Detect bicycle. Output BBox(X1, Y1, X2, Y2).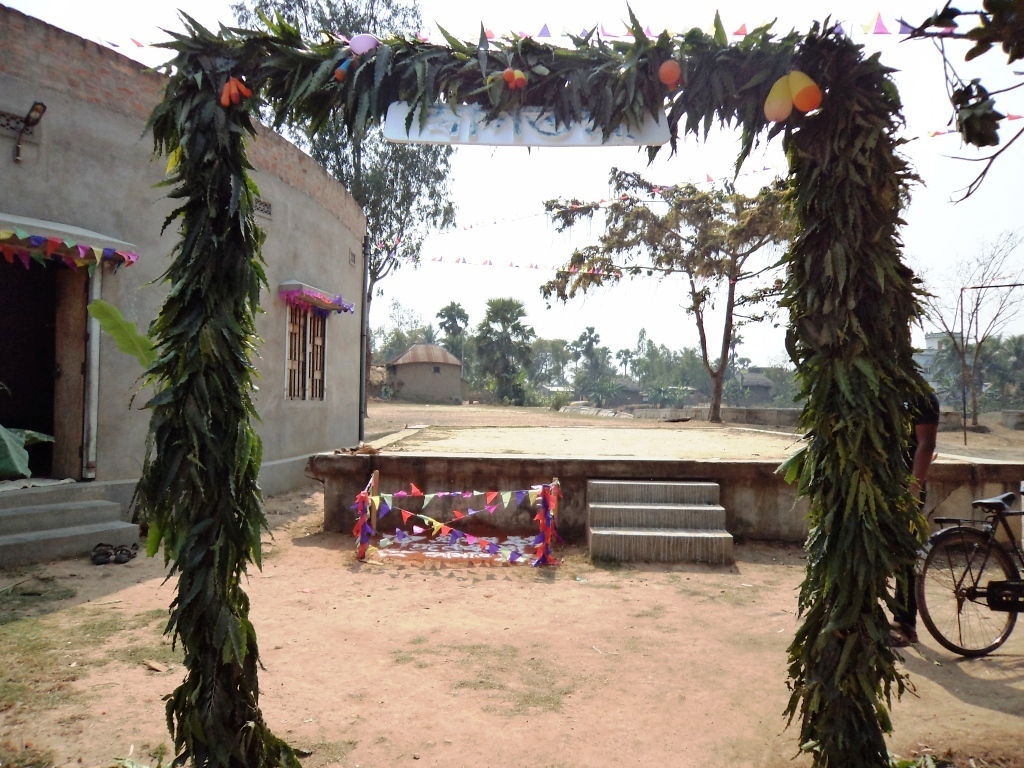
BBox(910, 460, 1023, 671).
